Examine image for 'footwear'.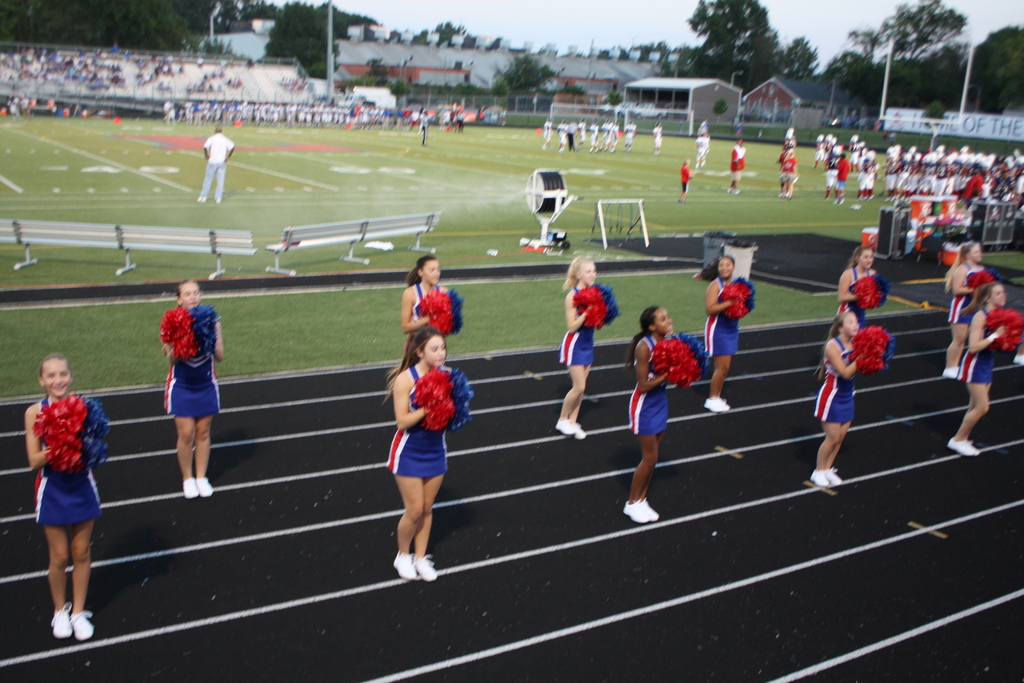
Examination result: locate(195, 475, 213, 499).
